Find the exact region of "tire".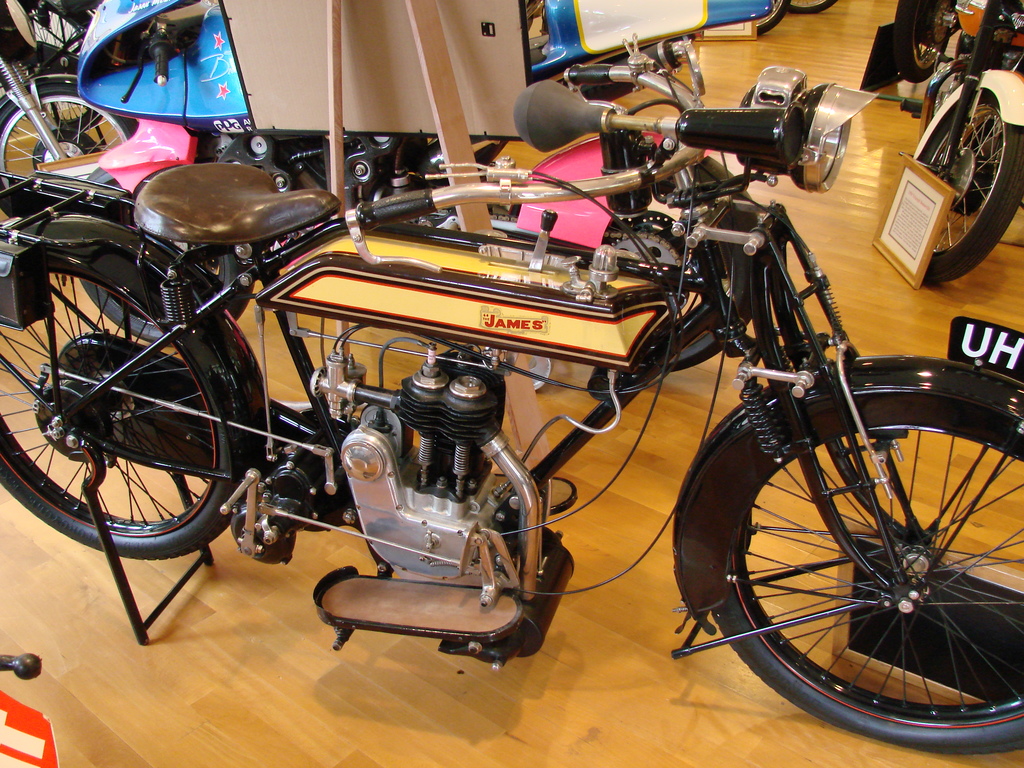
Exact region: region(292, 134, 509, 201).
